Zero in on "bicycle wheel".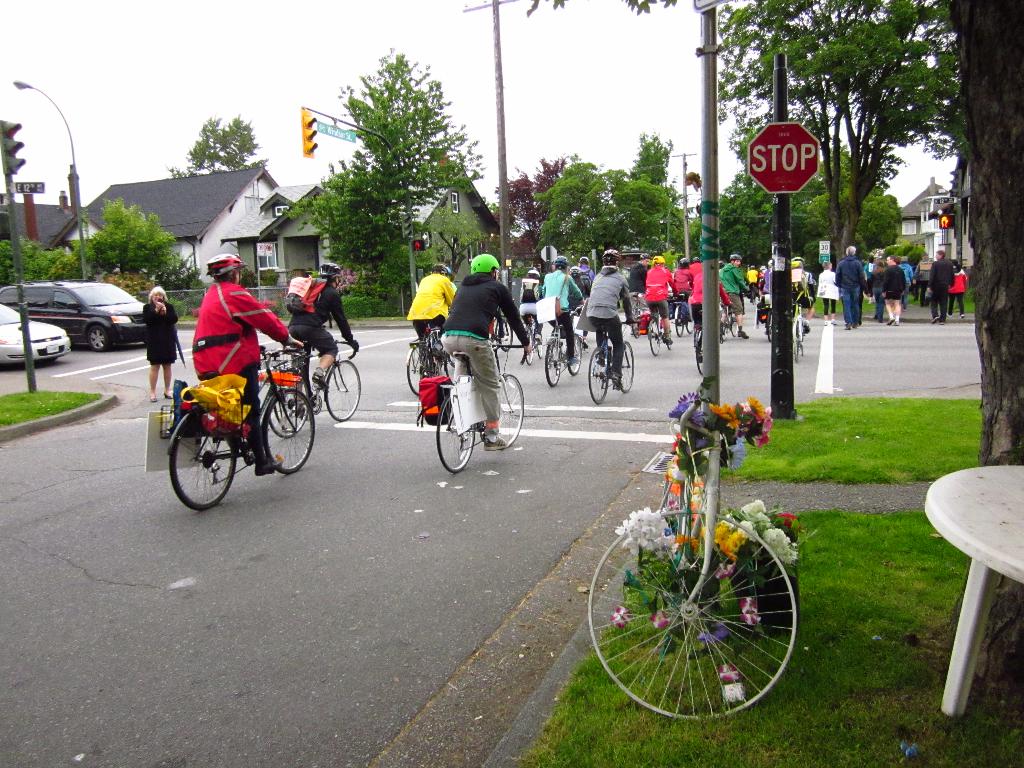
Zeroed in: box=[648, 317, 661, 357].
